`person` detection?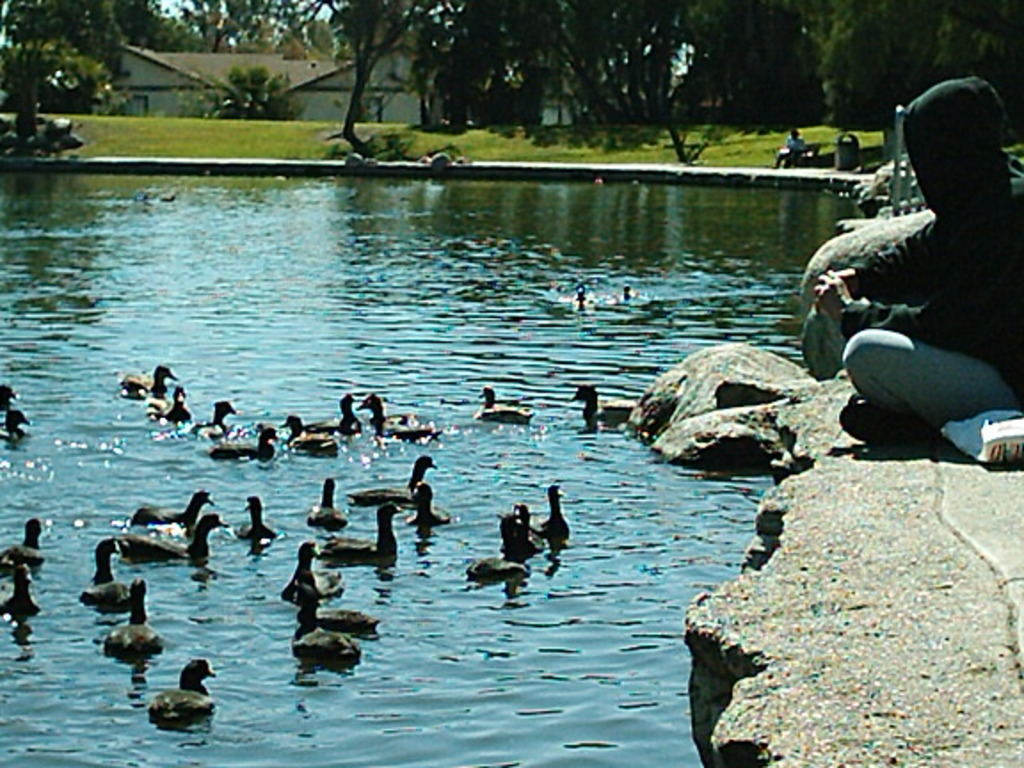
rect(811, 73, 1022, 446)
